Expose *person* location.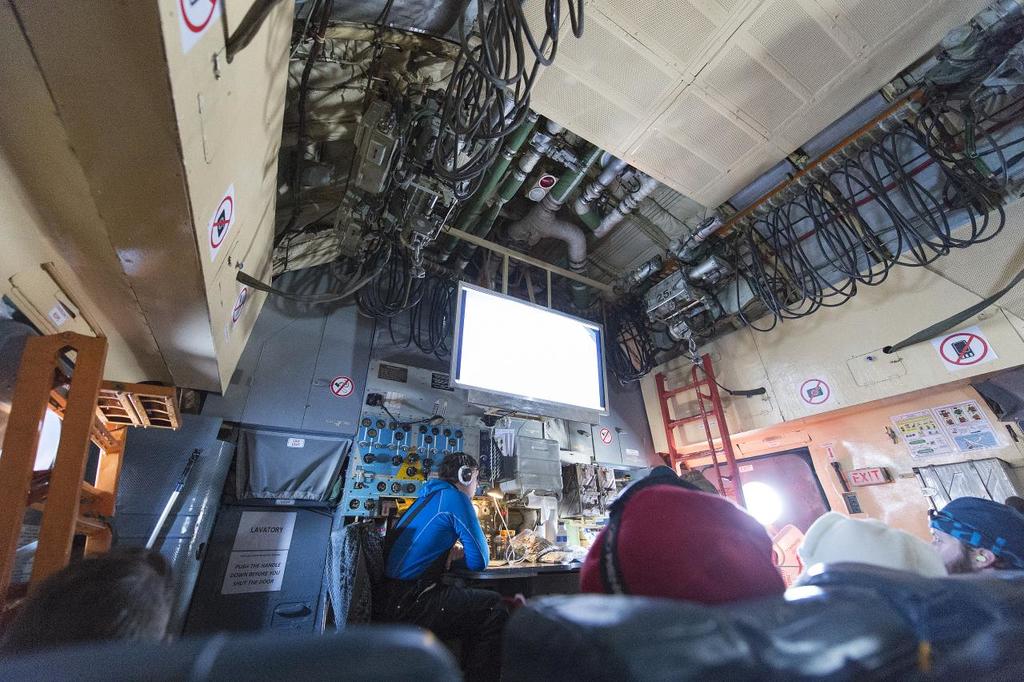
Exposed at (x1=382, y1=451, x2=508, y2=681).
